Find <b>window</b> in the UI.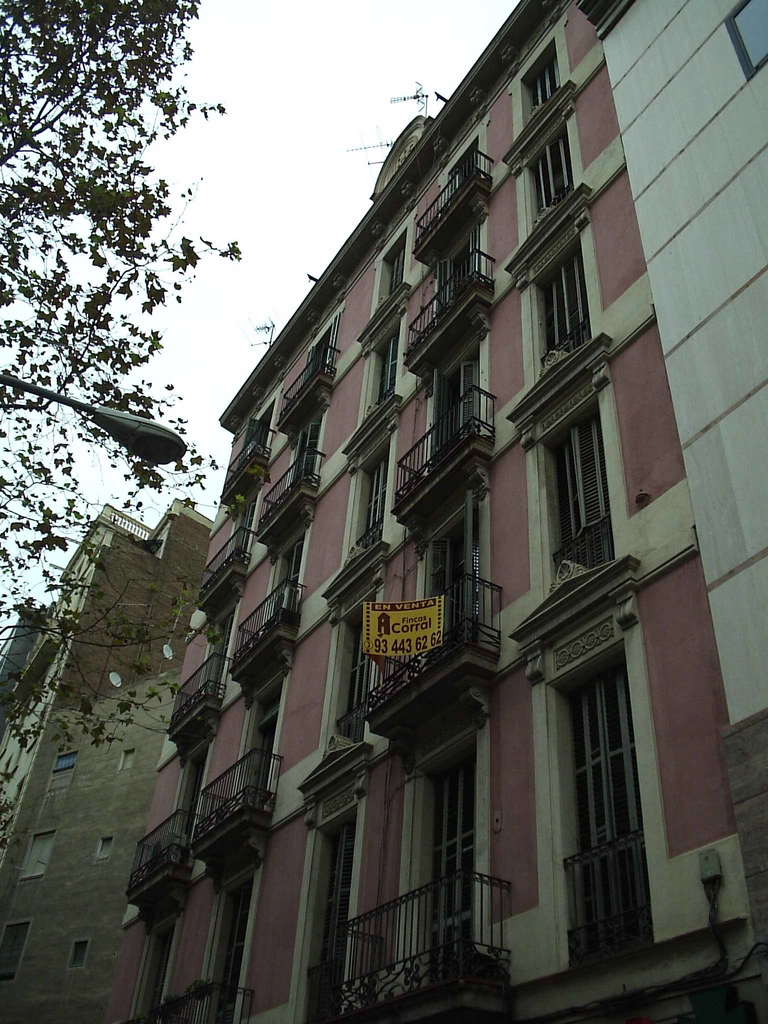
UI element at BBox(357, 218, 406, 331).
